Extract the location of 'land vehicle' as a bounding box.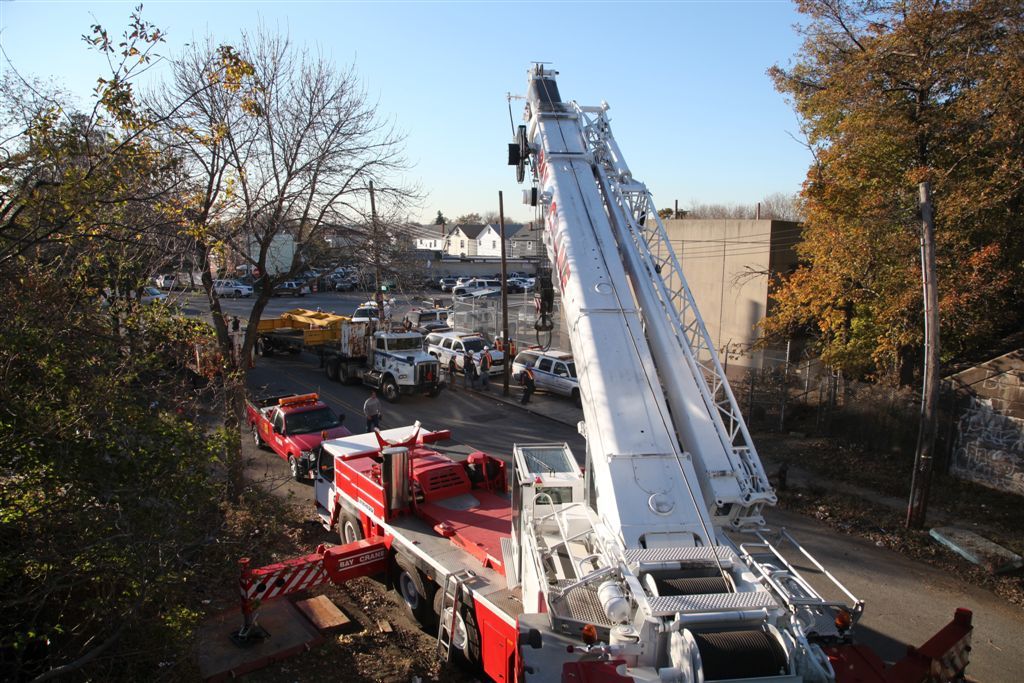
left=211, top=279, right=251, bottom=295.
